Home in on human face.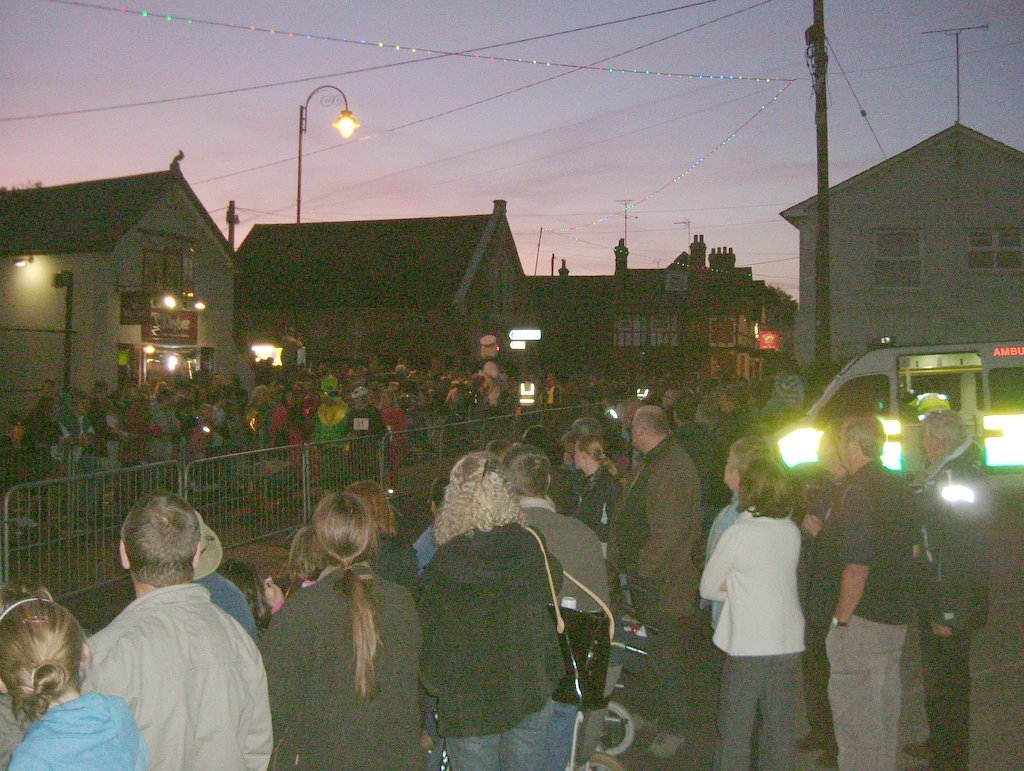
Homed in at rect(710, 449, 737, 495).
